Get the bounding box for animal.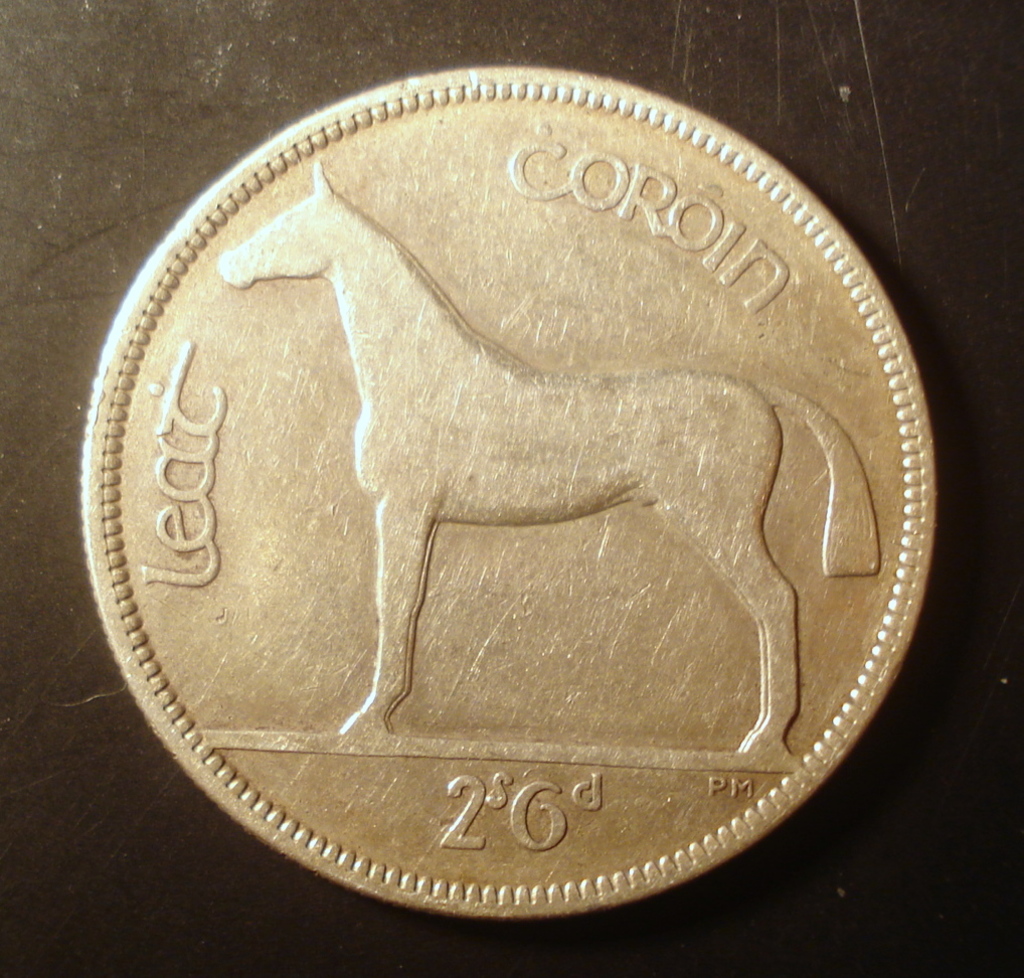
Rect(216, 158, 887, 772).
